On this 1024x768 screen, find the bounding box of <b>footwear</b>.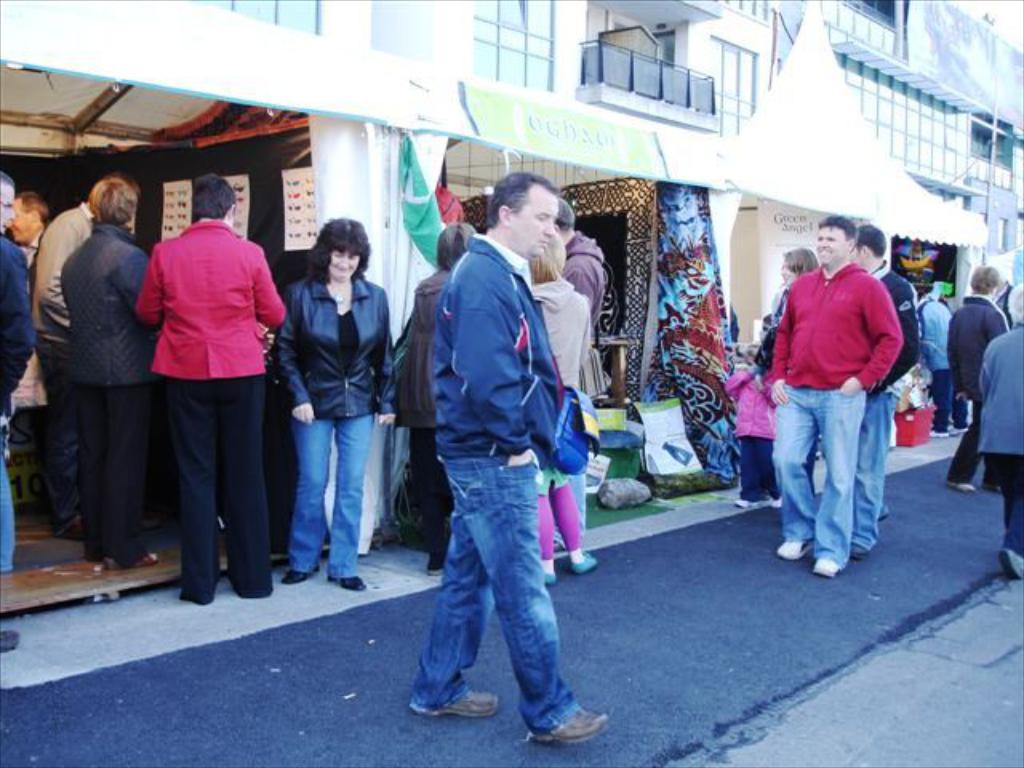
Bounding box: locate(325, 576, 366, 590).
